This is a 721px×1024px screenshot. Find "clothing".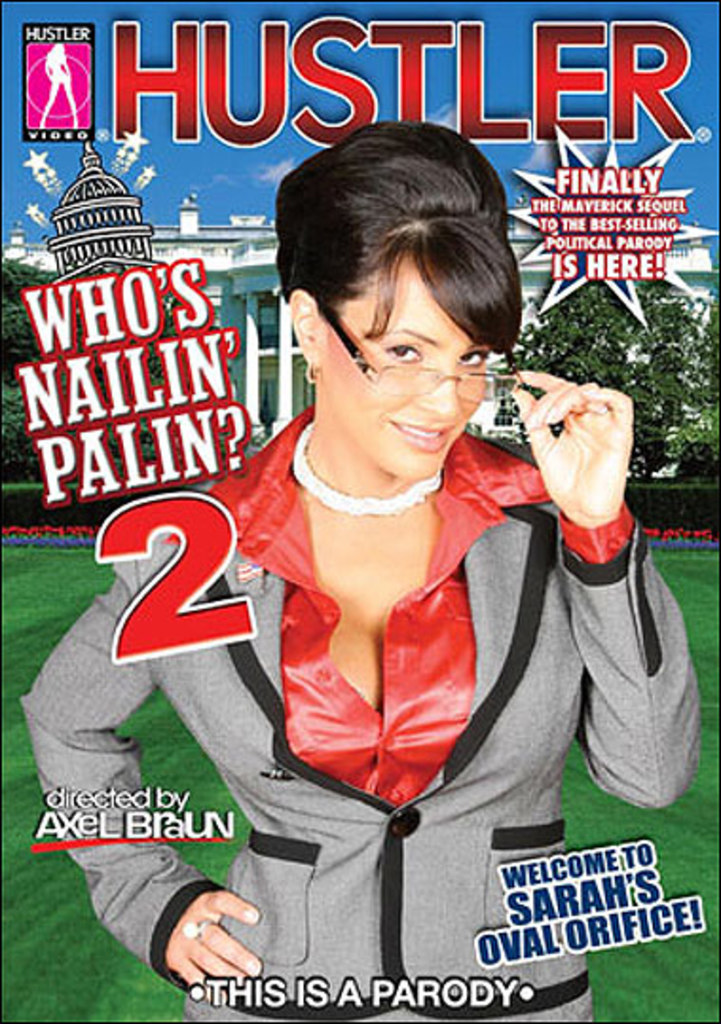
Bounding box: {"x1": 15, "y1": 423, "x2": 710, "y2": 1022}.
